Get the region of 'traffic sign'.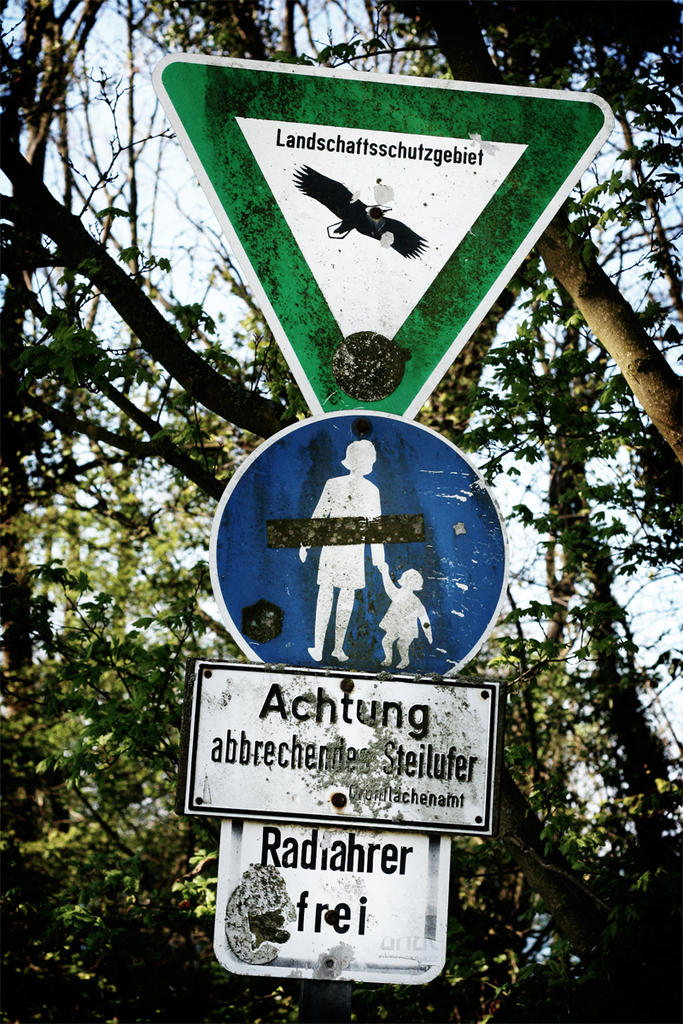
[left=208, top=818, right=455, bottom=981].
